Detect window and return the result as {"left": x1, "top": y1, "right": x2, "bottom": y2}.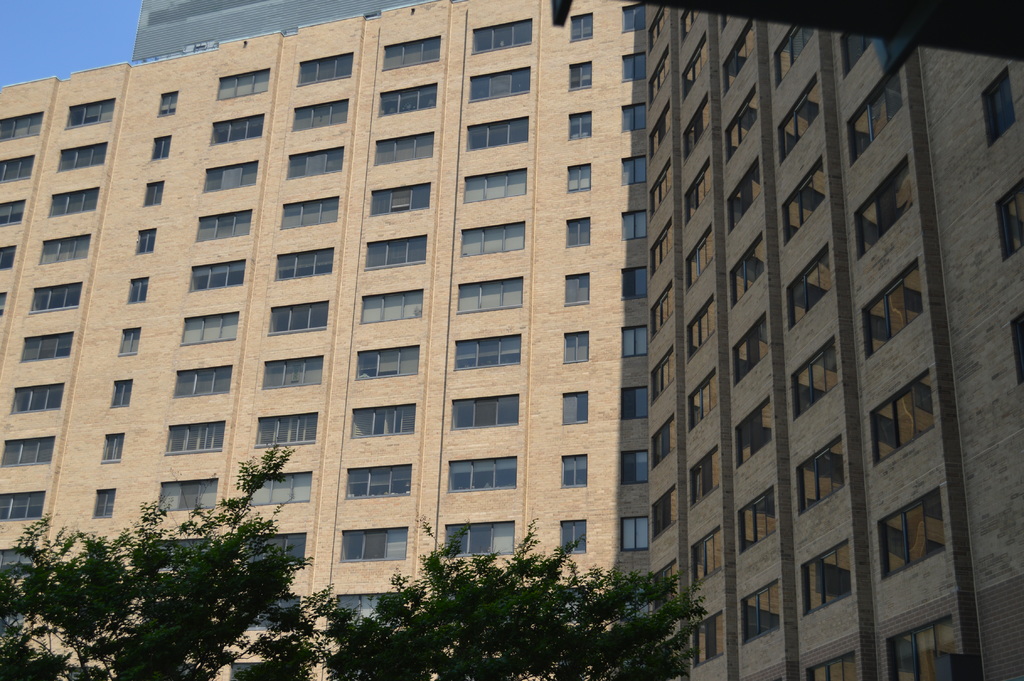
{"left": 845, "top": 152, "right": 920, "bottom": 259}.
